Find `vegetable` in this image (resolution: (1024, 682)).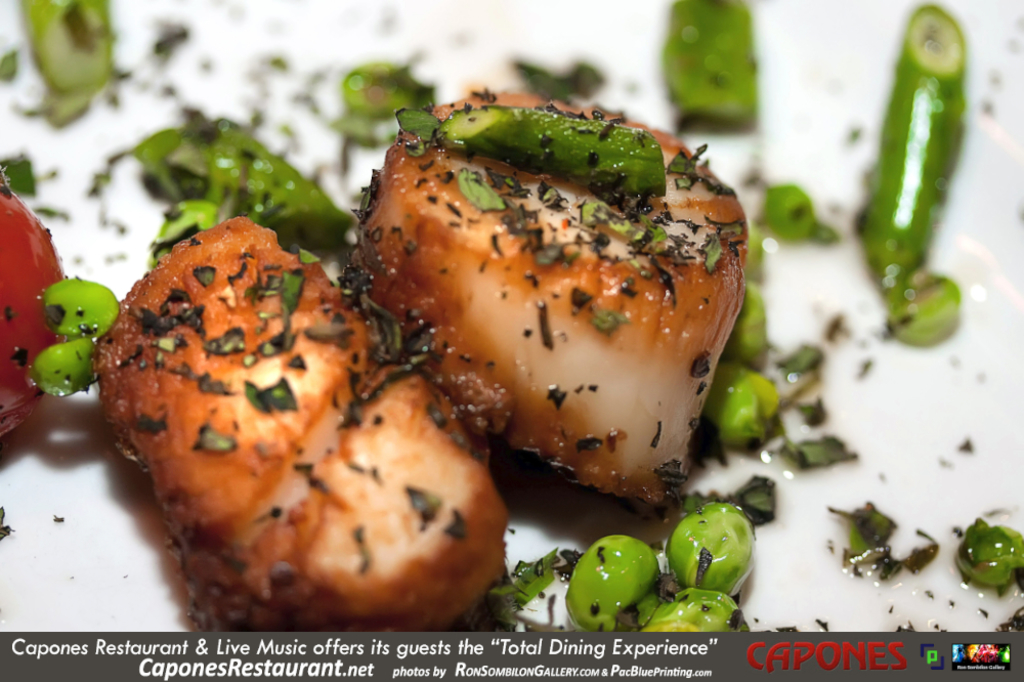
449/116/666/199.
